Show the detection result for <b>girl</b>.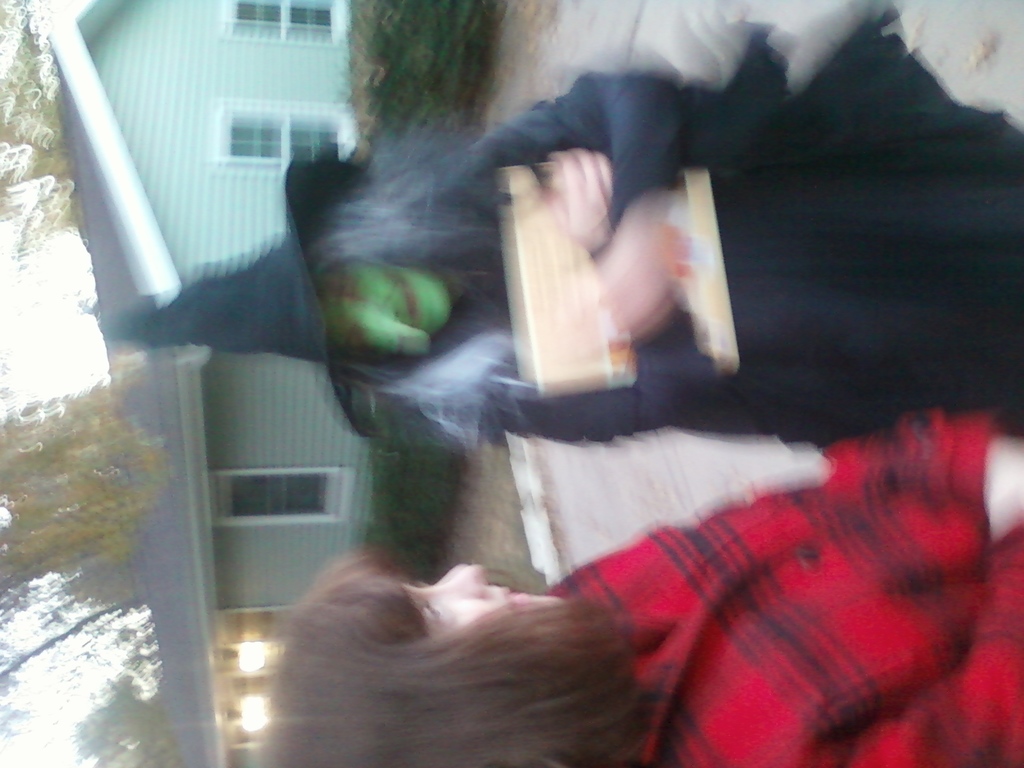
259, 407, 1023, 767.
